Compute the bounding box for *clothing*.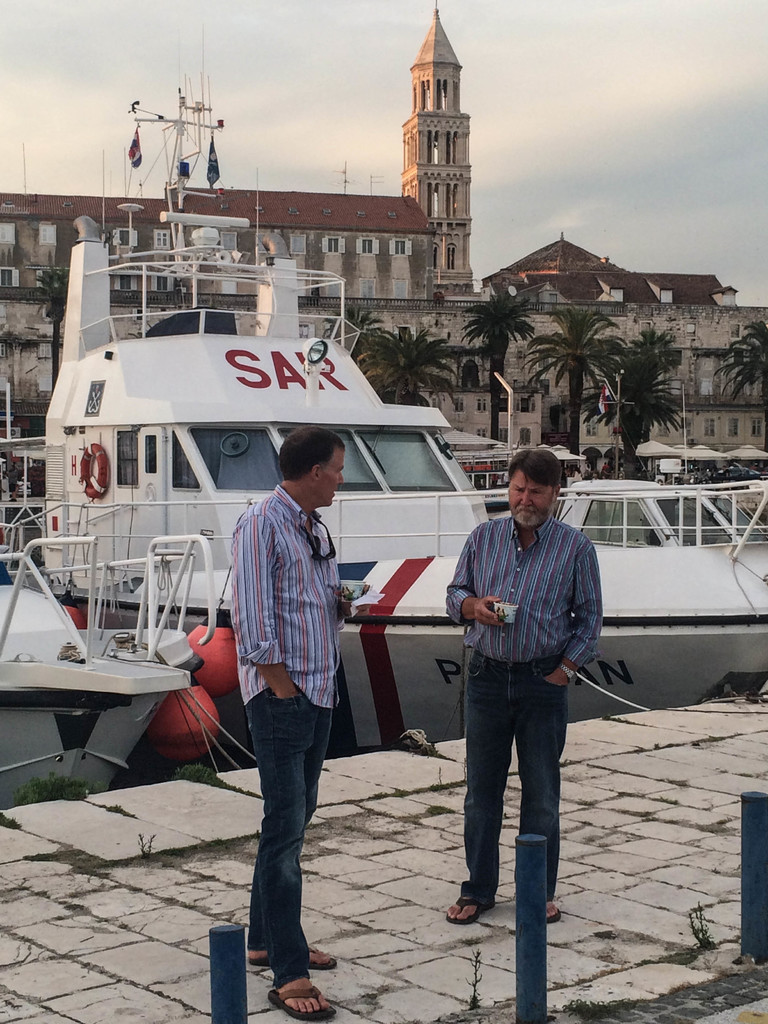
locate(438, 433, 602, 918).
